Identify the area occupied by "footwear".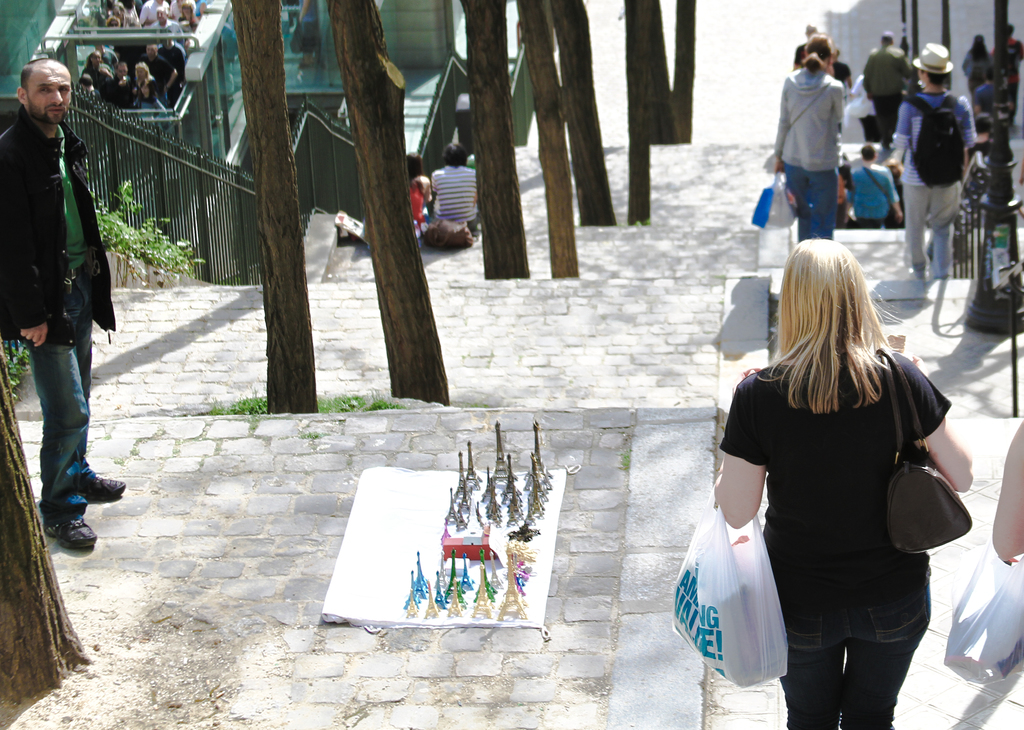
Area: box(42, 512, 97, 548).
